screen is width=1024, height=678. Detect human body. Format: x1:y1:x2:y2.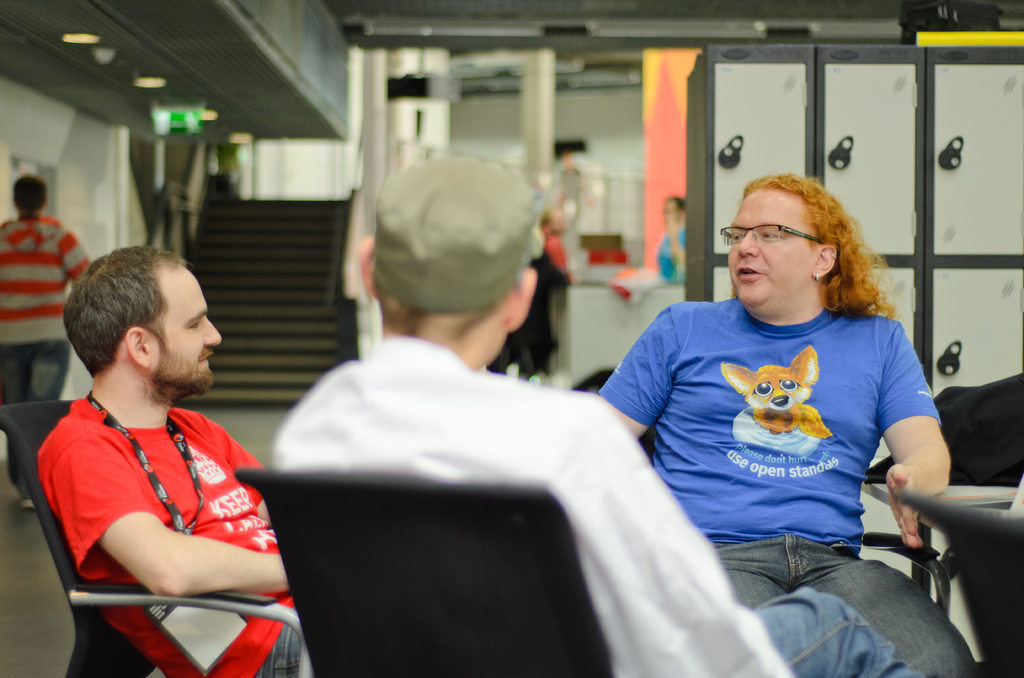
658:209:686:282.
